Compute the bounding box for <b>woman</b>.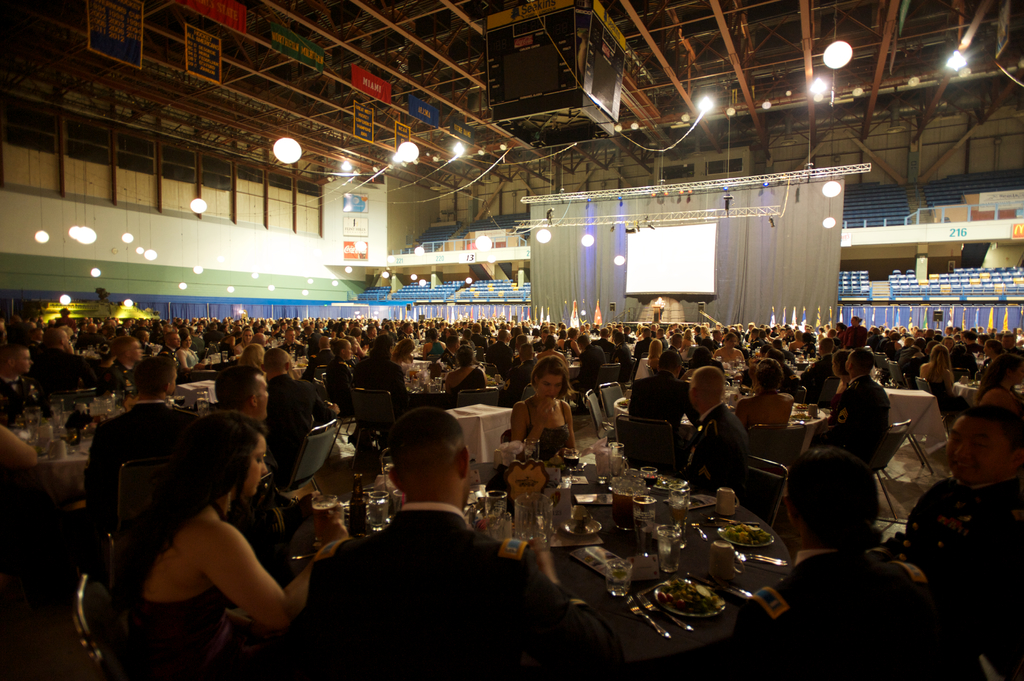
pyautogui.locateOnScreen(94, 390, 314, 675).
